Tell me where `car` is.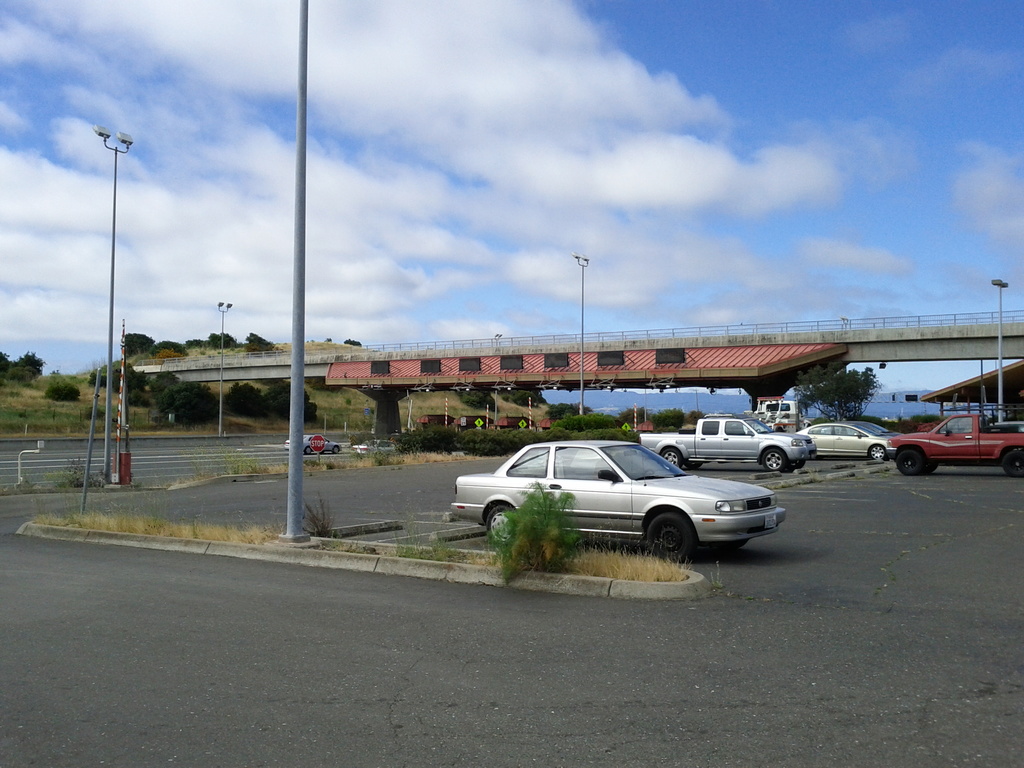
`car` is at select_region(996, 419, 1023, 433).
